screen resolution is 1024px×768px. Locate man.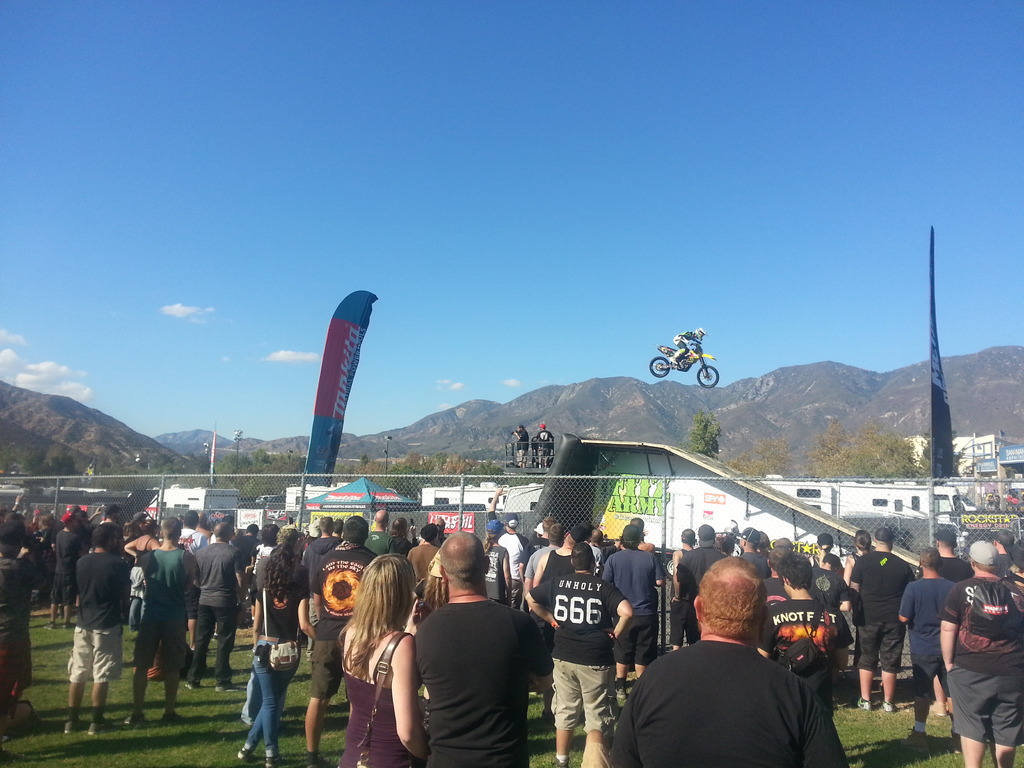
(left=486, top=484, right=529, bottom=609).
